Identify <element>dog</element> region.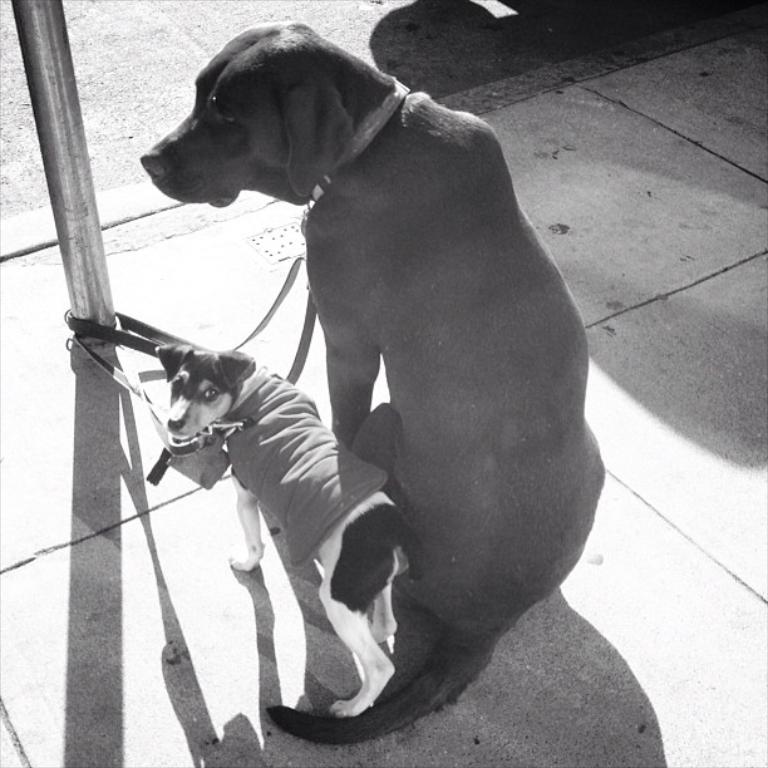
Region: 152, 339, 422, 719.
